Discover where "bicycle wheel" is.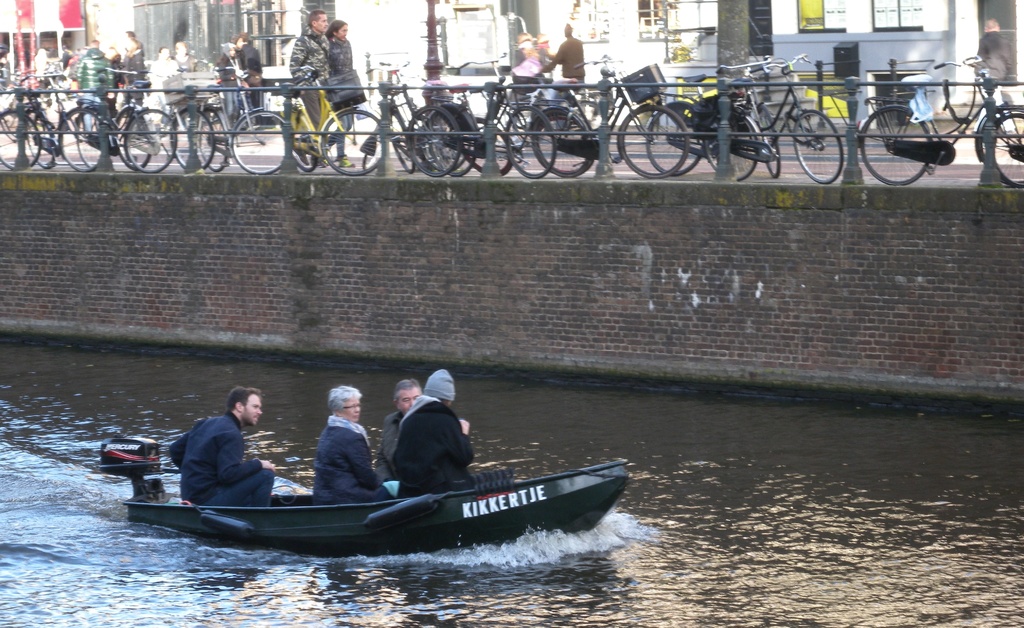
Discovered at bbox(31, 105, 52, 169).
